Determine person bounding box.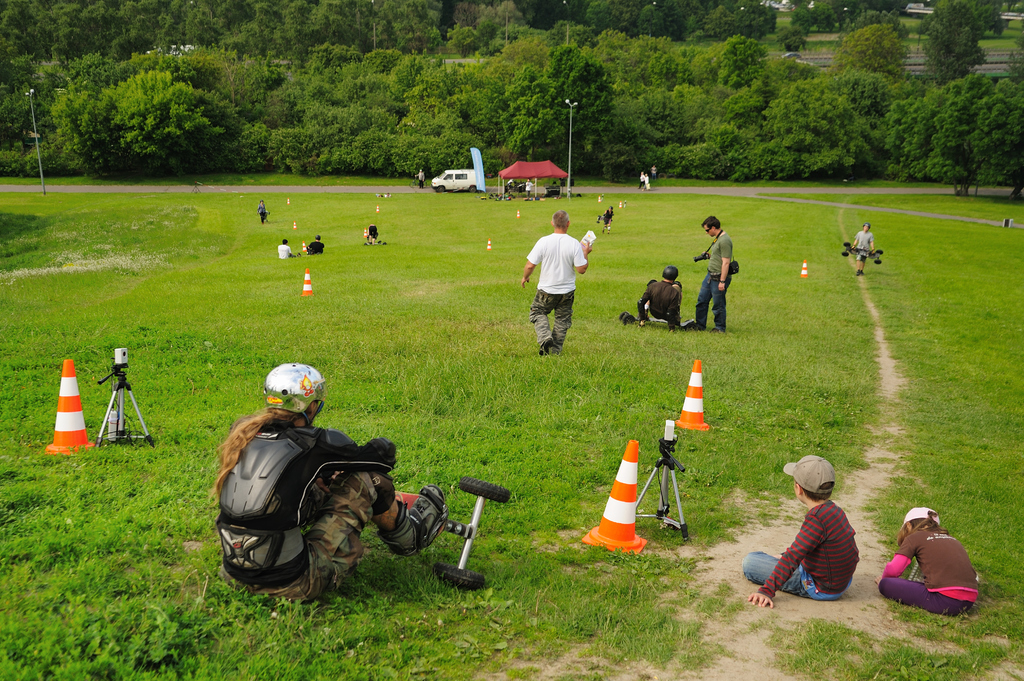
Determined: [204, 360, 445, 602].
